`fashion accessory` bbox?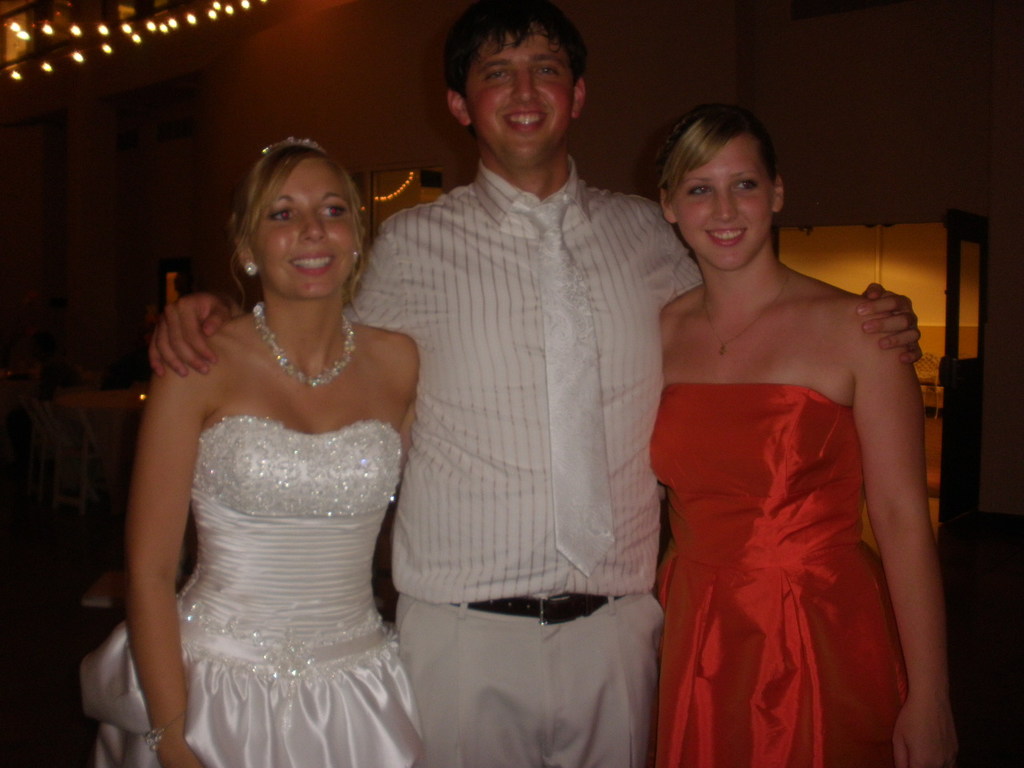
crop(510, 194, 616, 578)
